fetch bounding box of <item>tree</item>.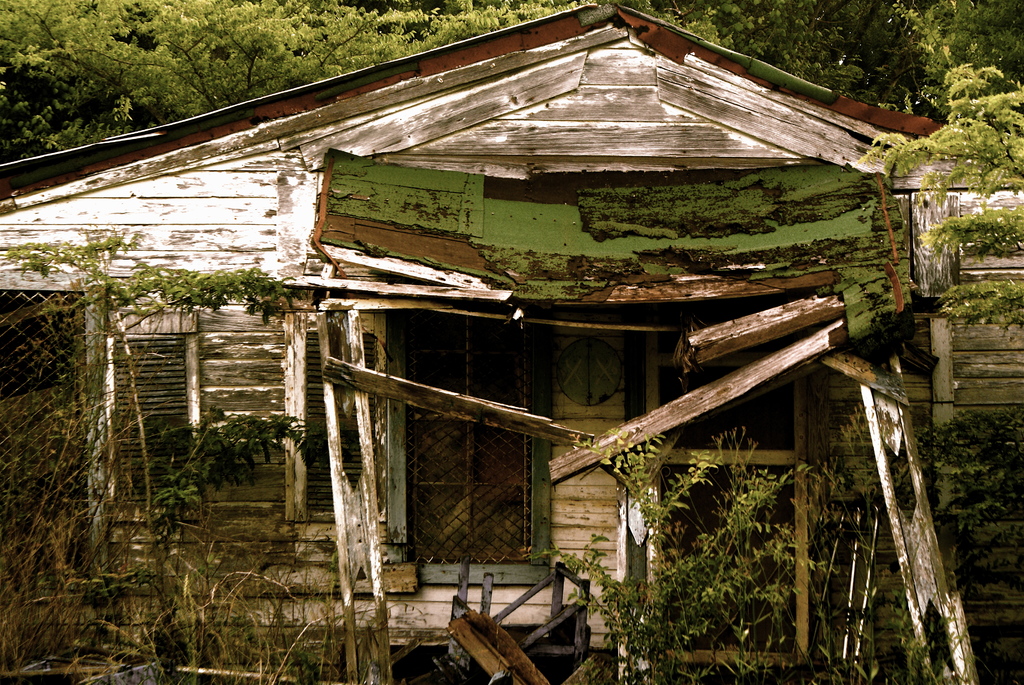
Bbox: {"left": 1, "top": 0, "right": 564, "bottom": 166}.
